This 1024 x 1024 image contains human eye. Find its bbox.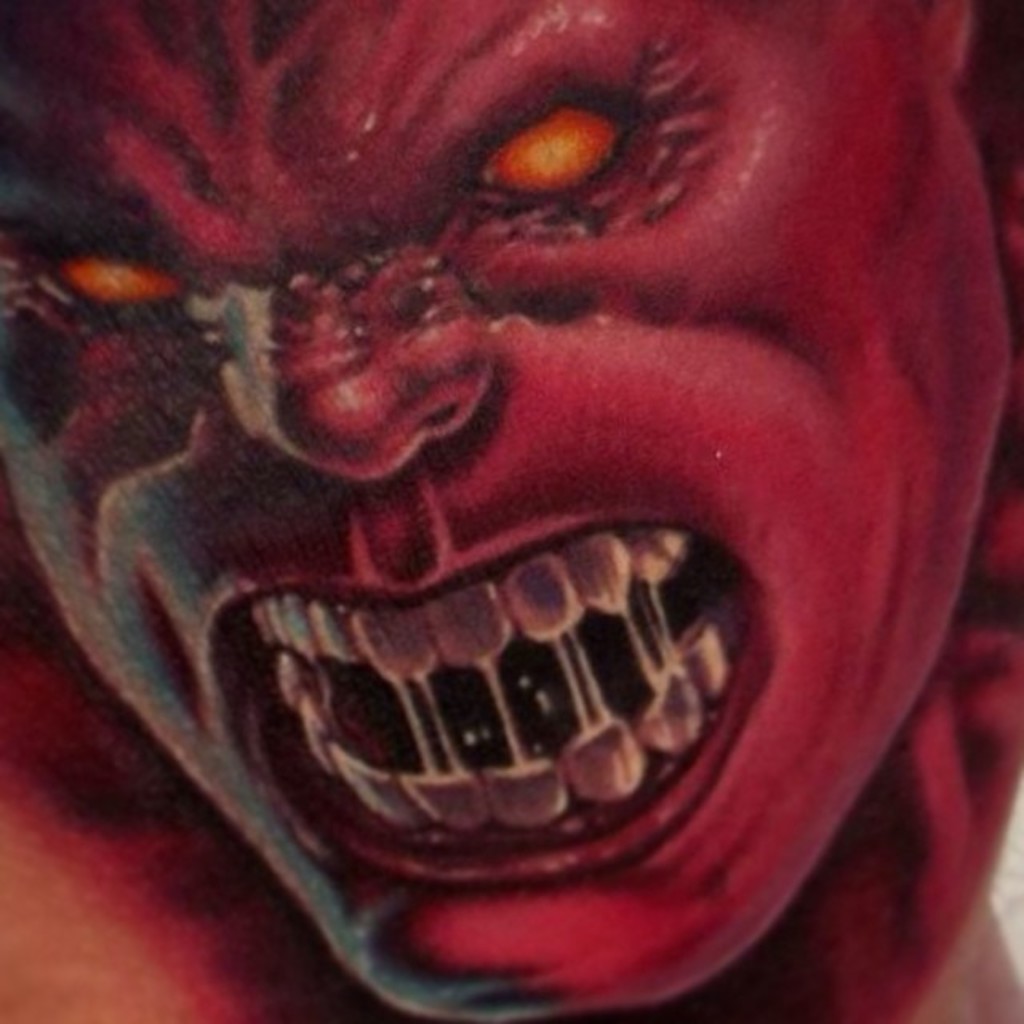
select_region(442, 77, 645, 210).
